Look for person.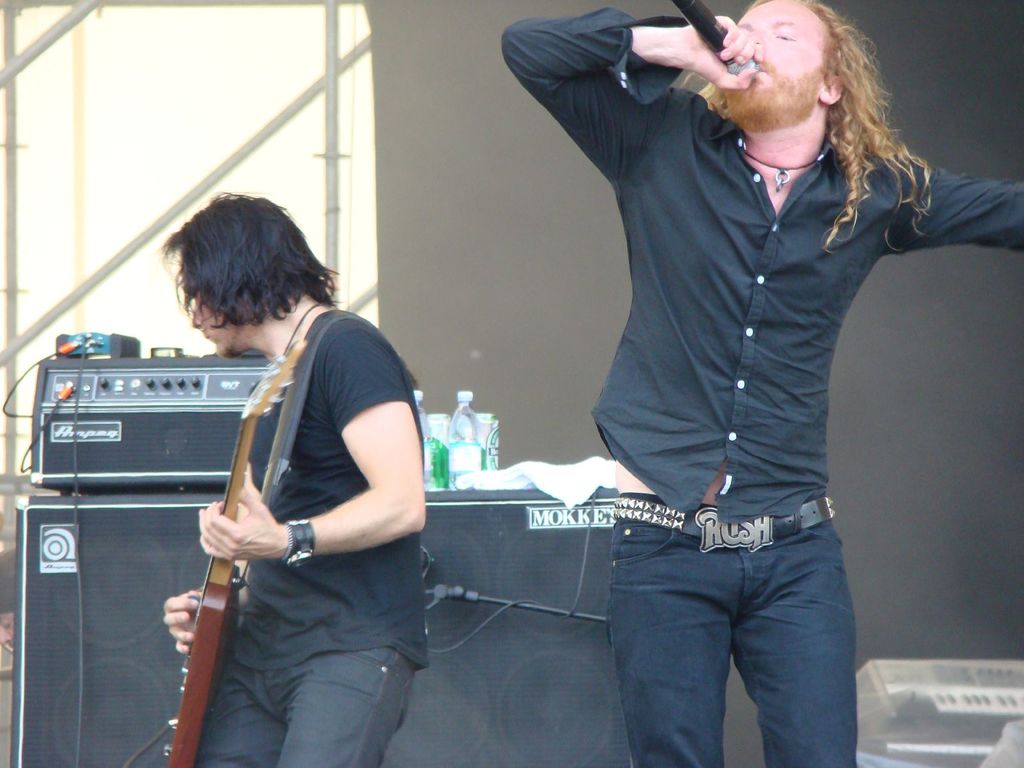
Found: <bbox>157, 187, 431, 767</bbox>.
